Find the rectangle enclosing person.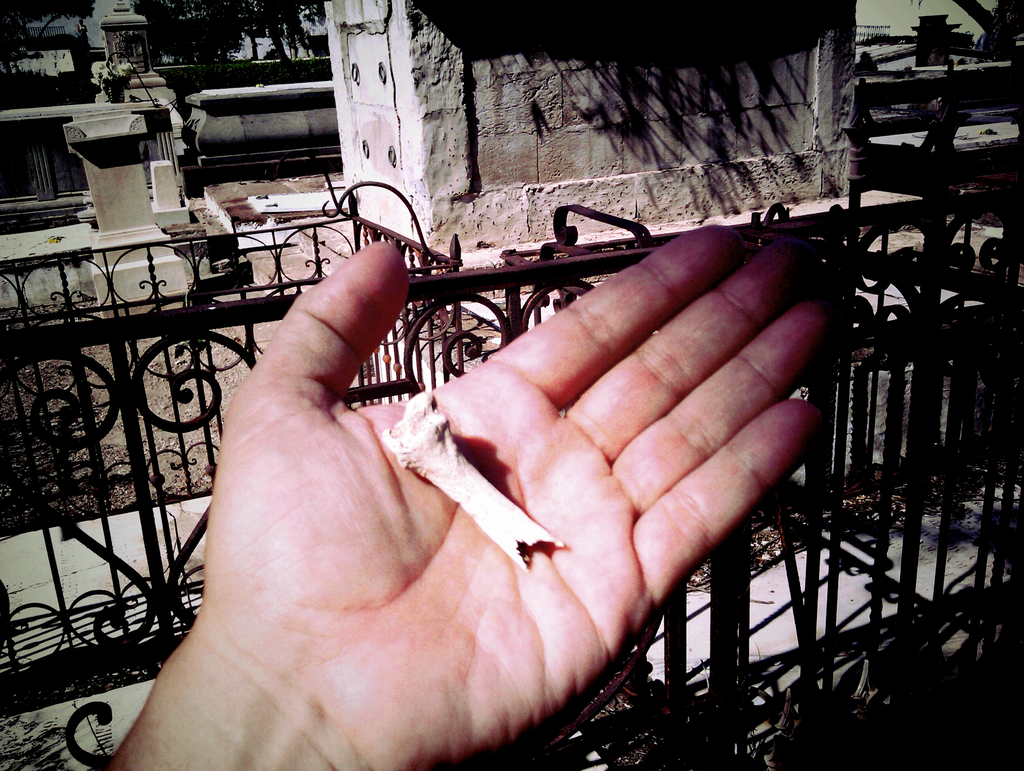
<box>83,76,867,729</box>.
